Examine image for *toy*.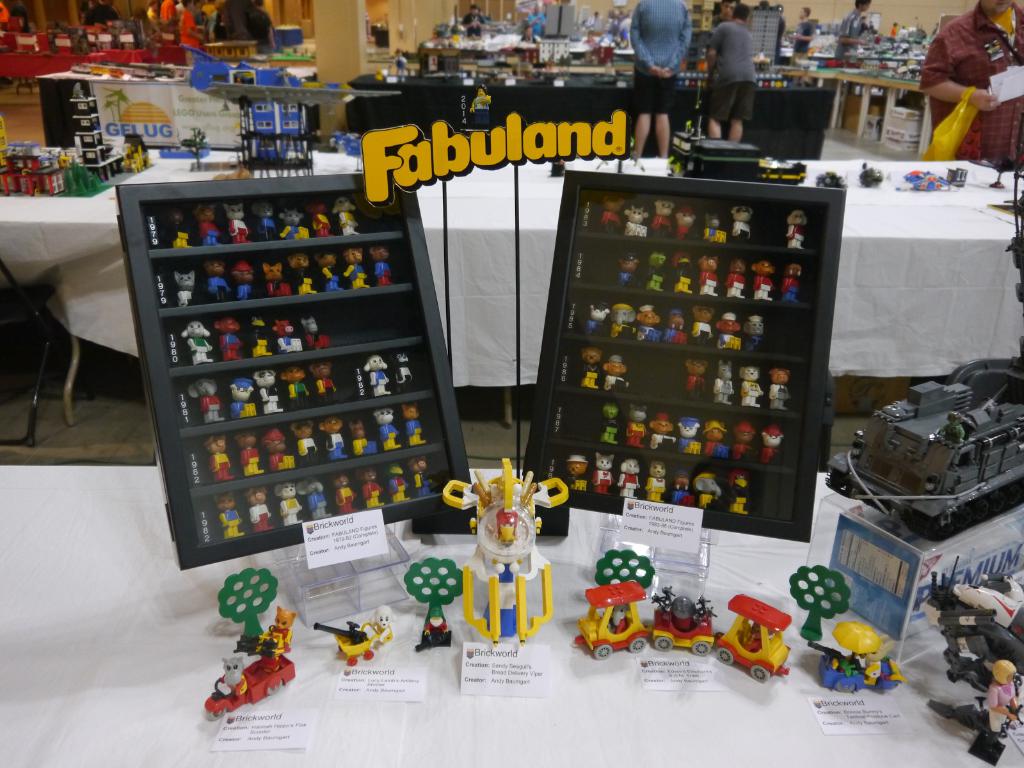
Examination result: pyautogui.locateOnScreen(672, 250, 693, 291).
